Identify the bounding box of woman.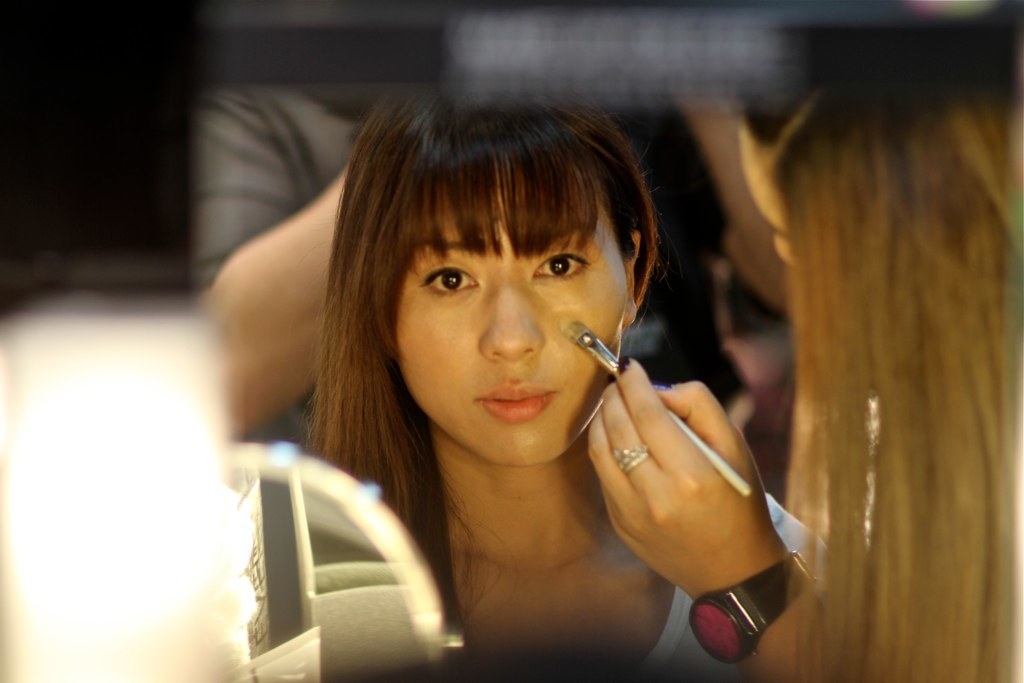
l=206, t=86, r=789, b=671.
